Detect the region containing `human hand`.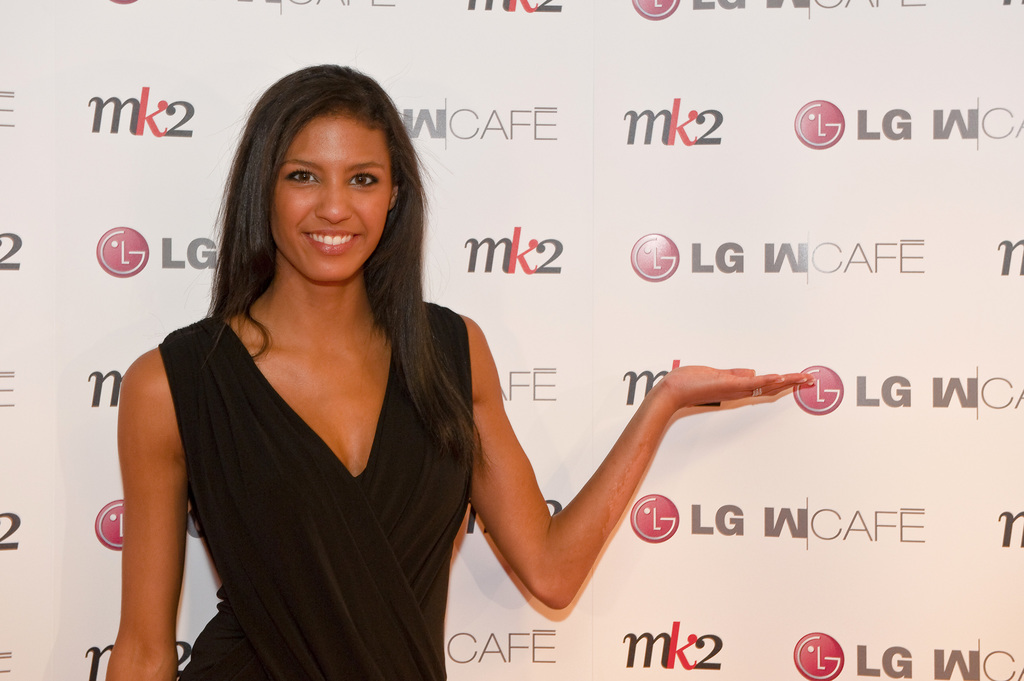
select_region(595, 373, 835, 488).
